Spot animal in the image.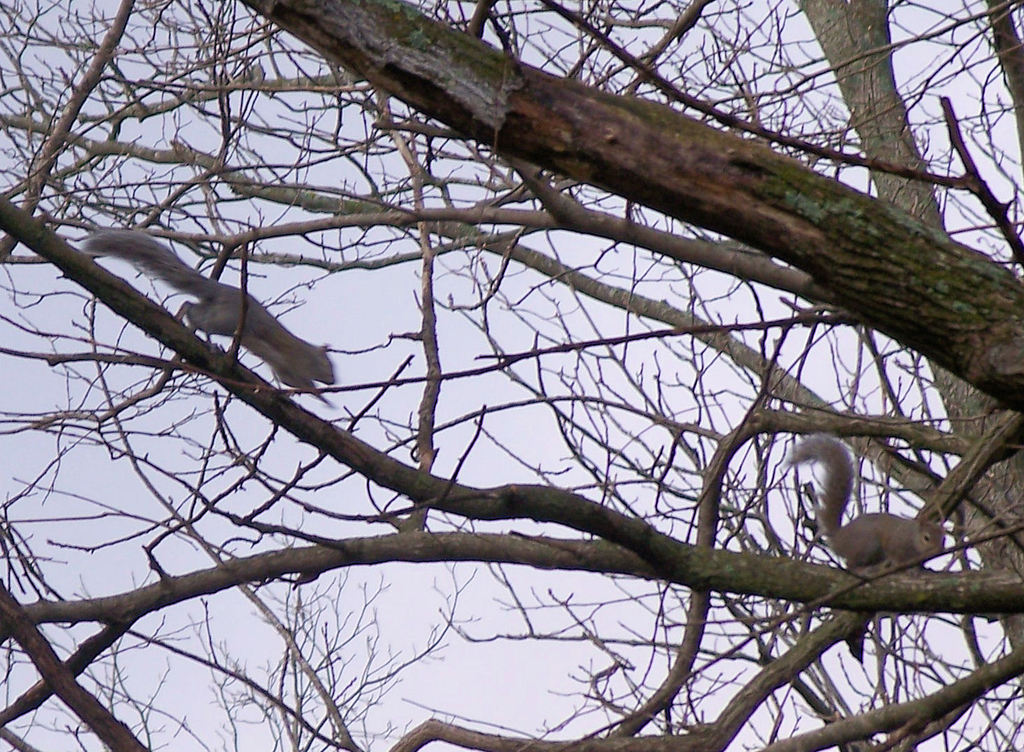
animal found at select_region(80, 226, 337, 407).
